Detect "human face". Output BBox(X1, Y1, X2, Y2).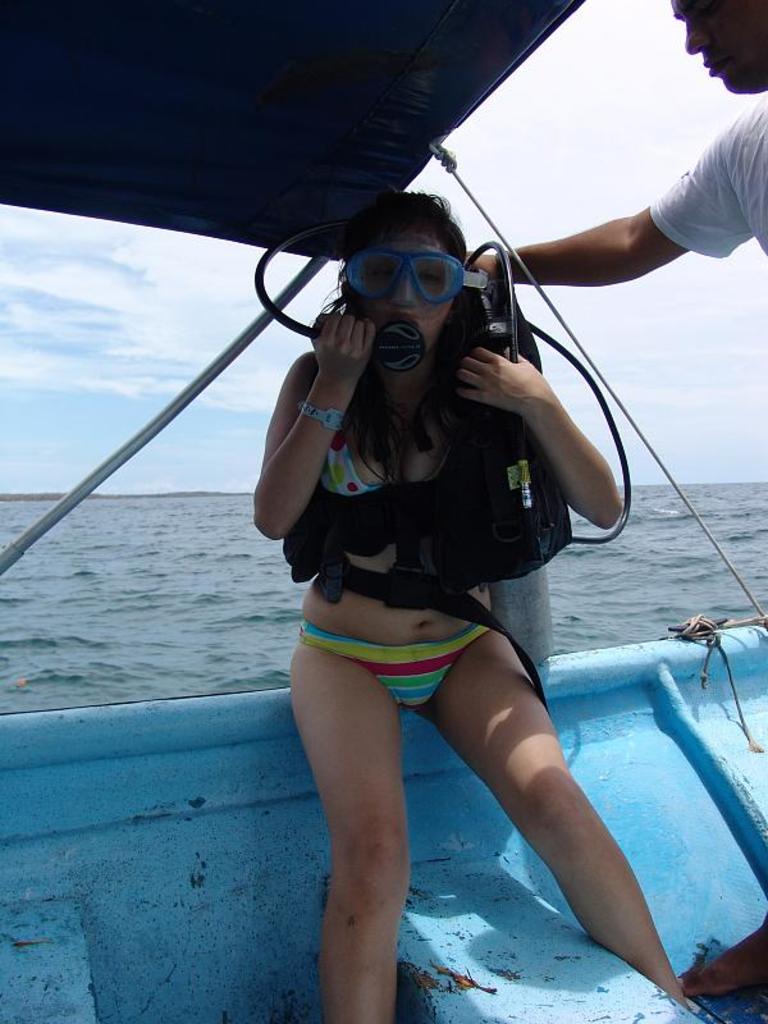
BBox(675, 0, 767, 95).
